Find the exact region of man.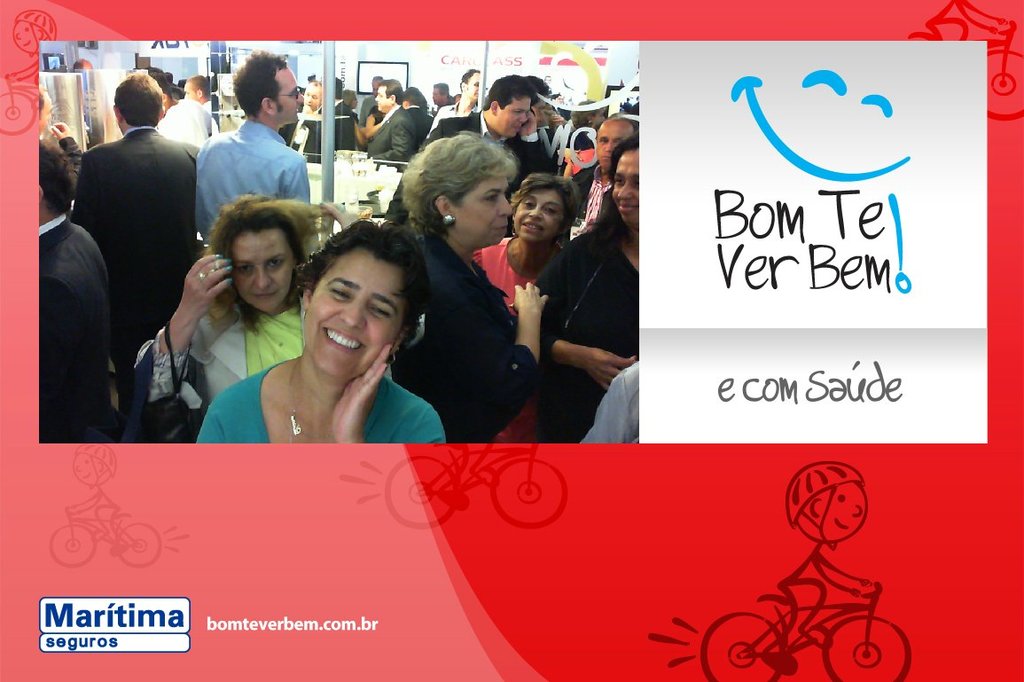
Exact region: (70, 54, 94, 77).
